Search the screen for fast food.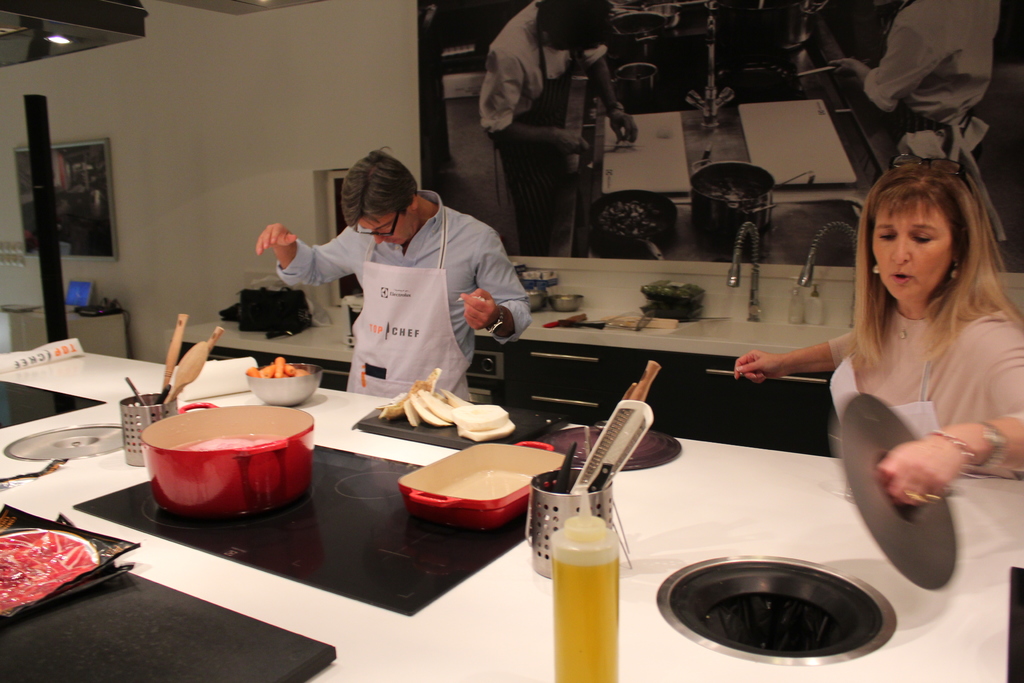
Found at [left=283, top=363, right=300, bottom=377].
